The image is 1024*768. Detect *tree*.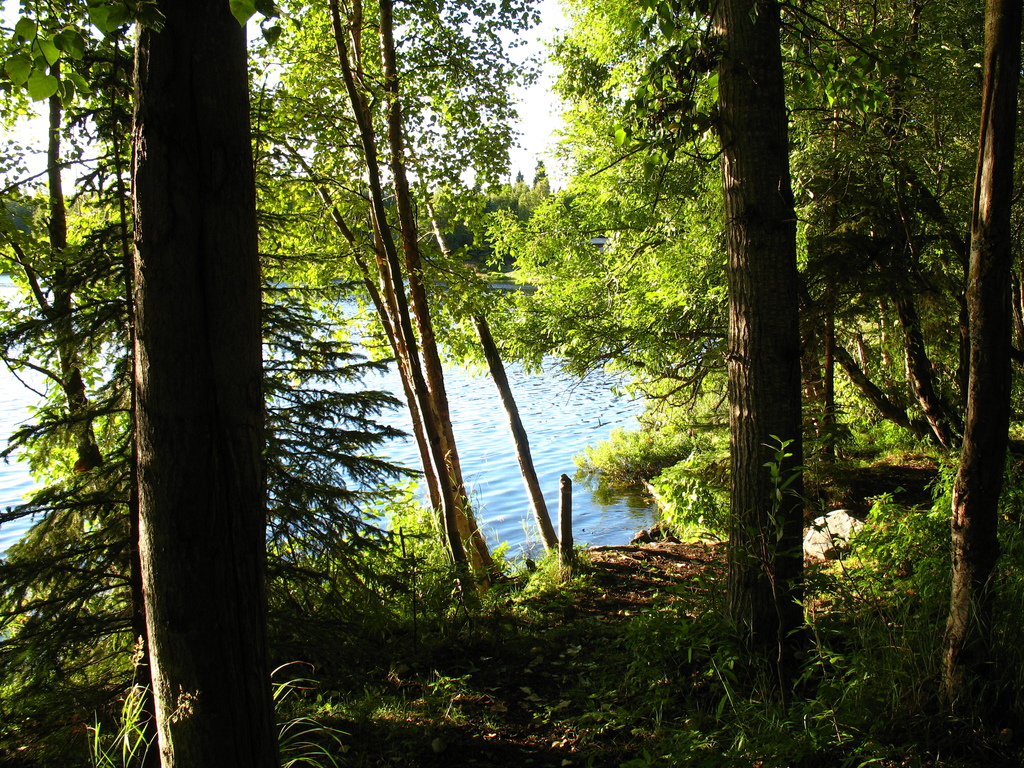
Detection: bbox=(607, 0, 834, 767).
